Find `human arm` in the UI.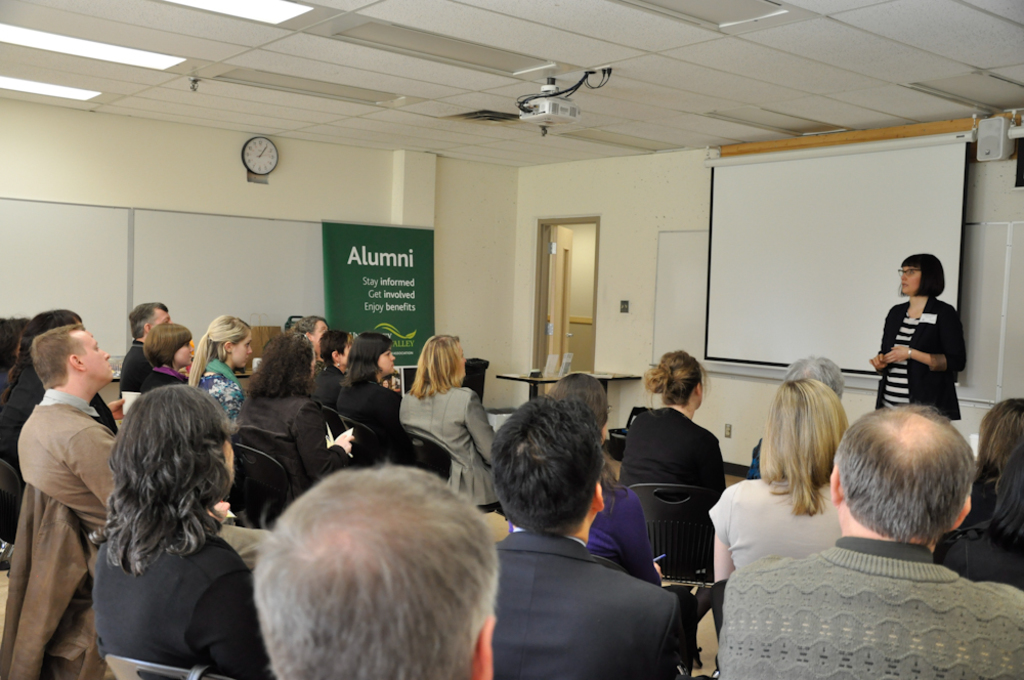
UI element at box=[711, 490, 734, 589].
